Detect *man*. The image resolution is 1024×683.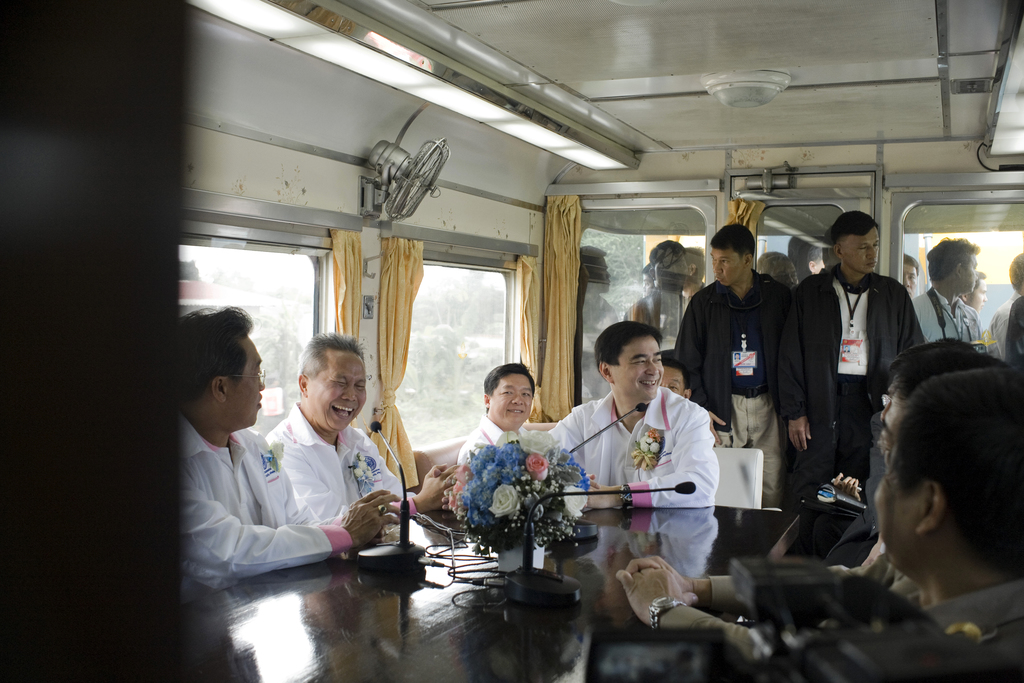
box=[780, 366, 1023, 682].
